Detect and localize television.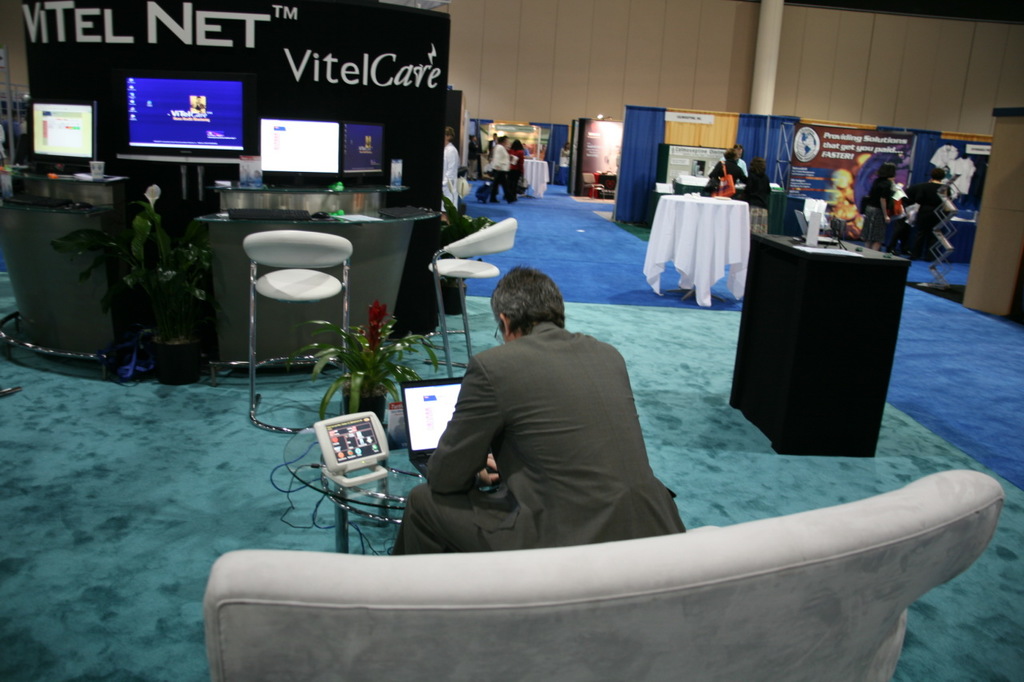
Localized at {"x1": 262, "y1": 117, "x2": 345, "y2": 176}.
